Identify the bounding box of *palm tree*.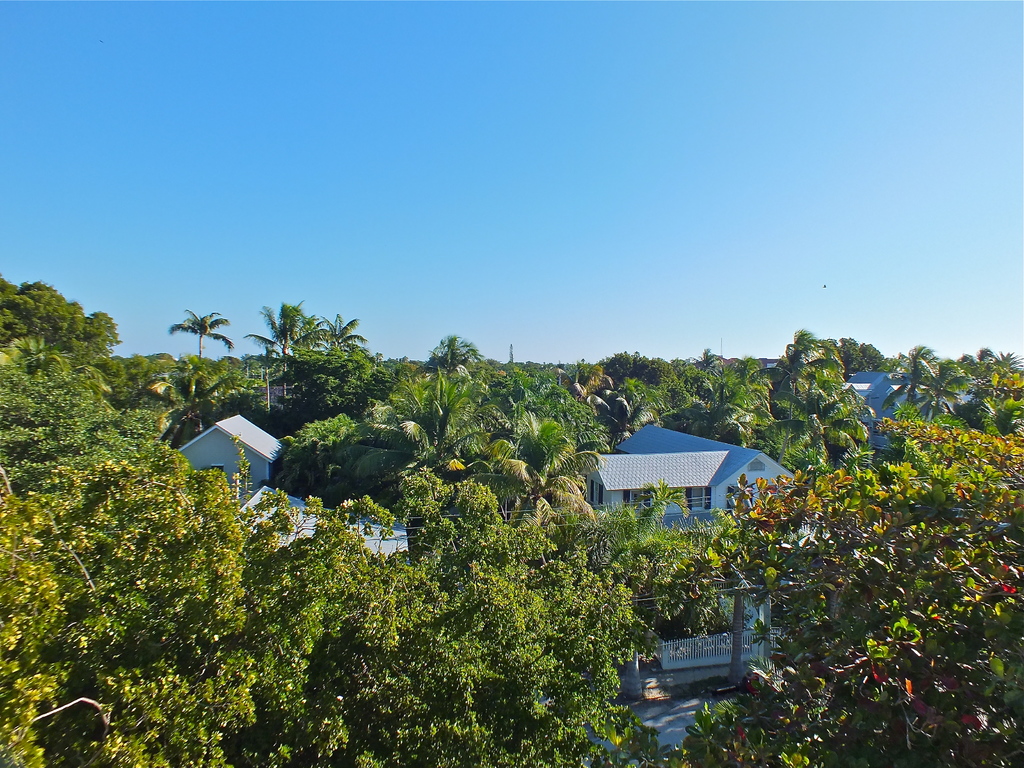
{"left": 161, "top": 310, "right": 241, "bottom": 376}.
